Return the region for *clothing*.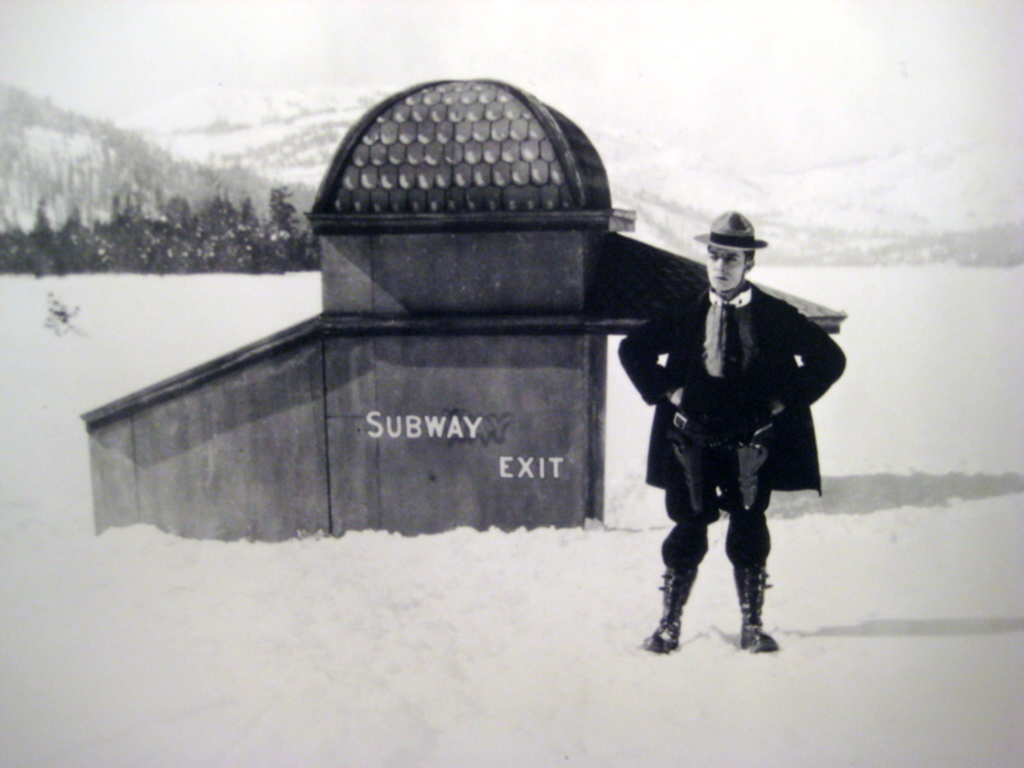
bbox=(641, 268, 847, 571).
